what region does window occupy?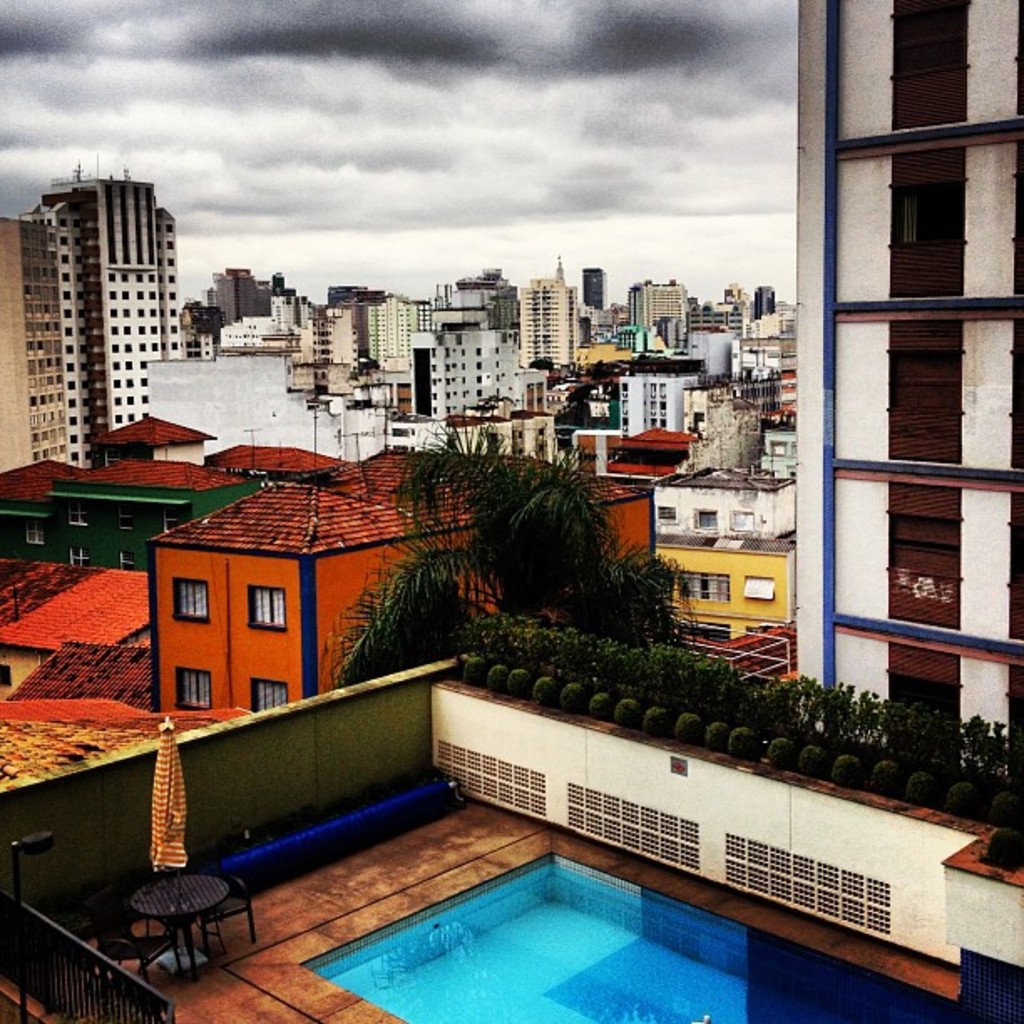
bbox=(885, 512, 959, 577).
